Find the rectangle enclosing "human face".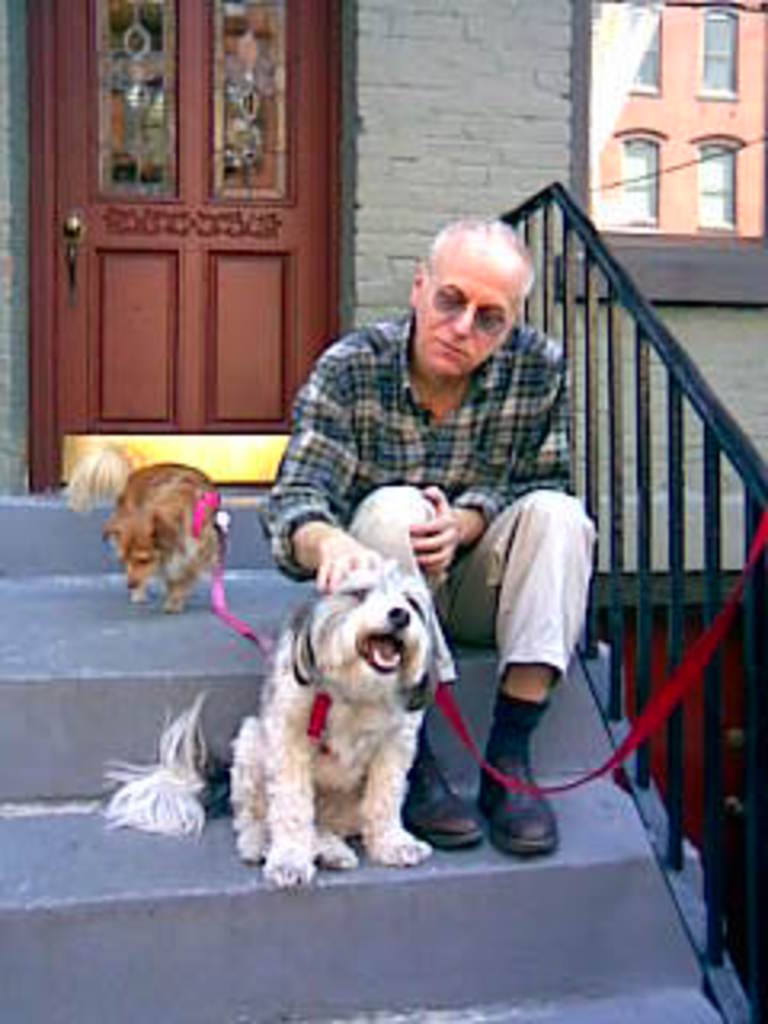
l=419, t=253, r=525, b=381.
